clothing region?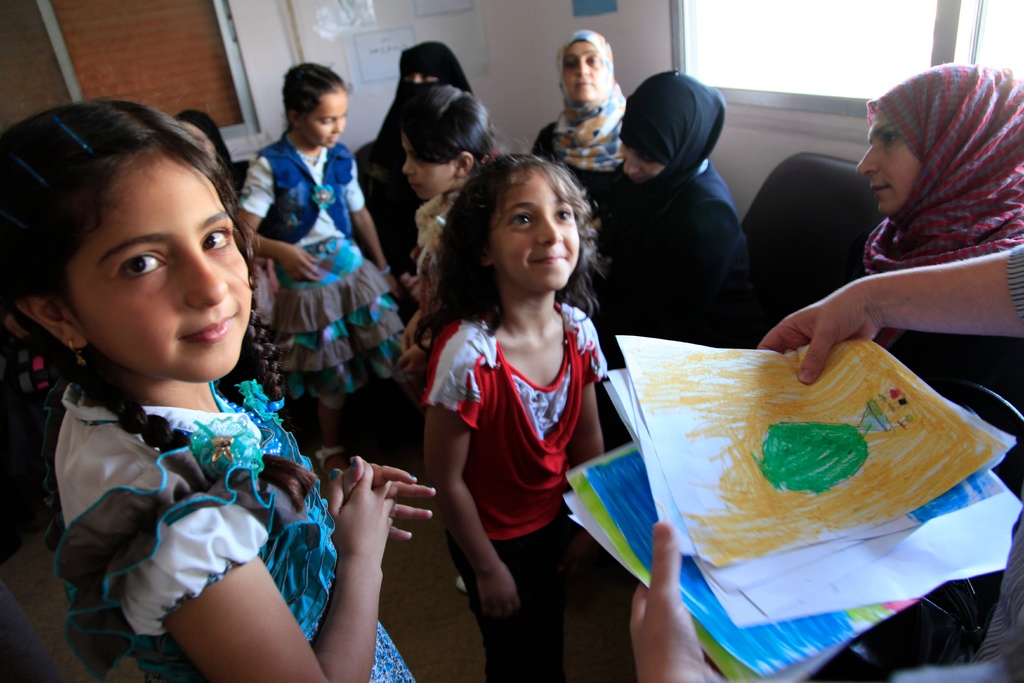
[35, 297, 339, 669]
